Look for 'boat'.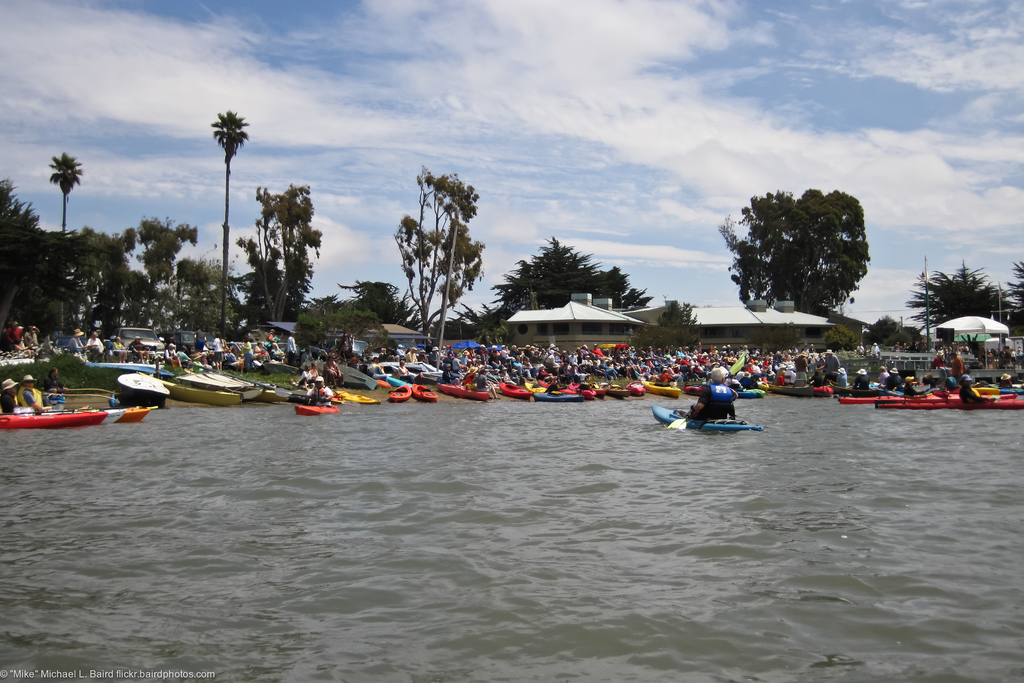
Found: <box>534,390,585,402</box>.
